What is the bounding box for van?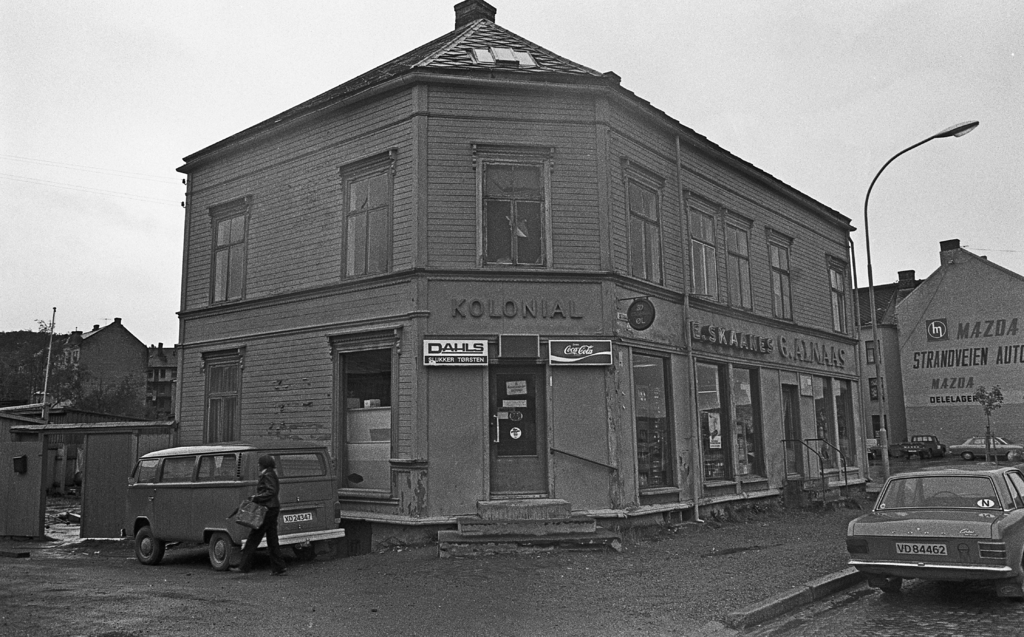
l=116, t=439, r=349, b=574.
